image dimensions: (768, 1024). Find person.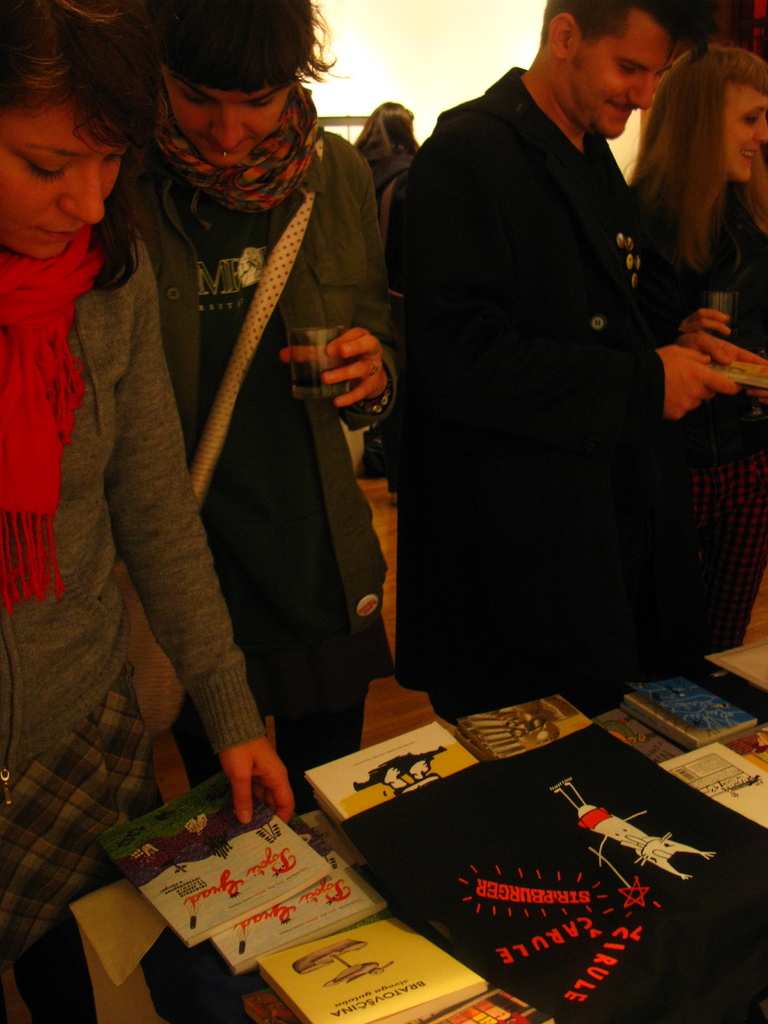
l=121, t=0, r=399, b=807.
